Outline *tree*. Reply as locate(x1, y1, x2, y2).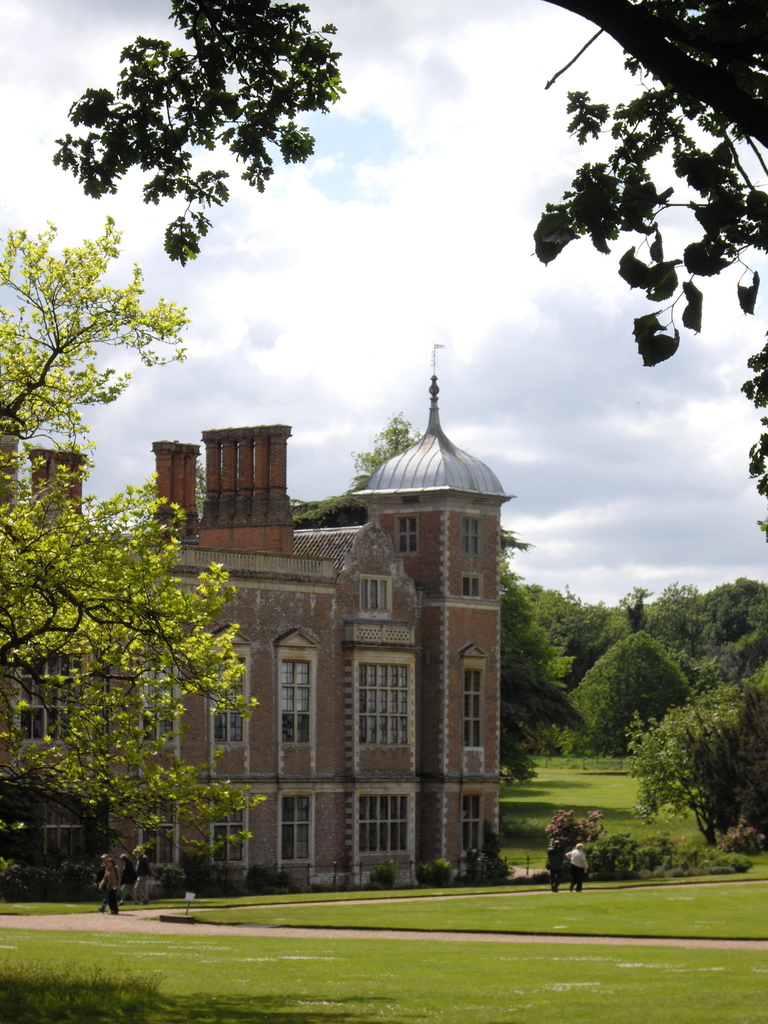
locate(301, 412, 584, 794).
